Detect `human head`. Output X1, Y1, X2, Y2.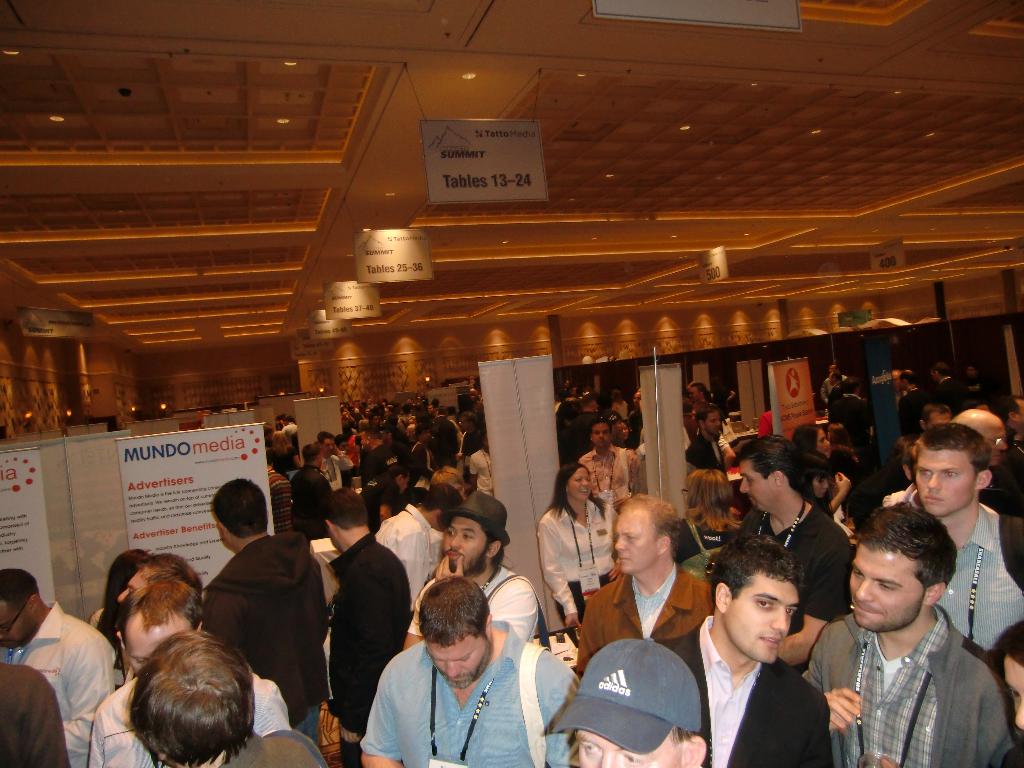
480, 433, 489, 451.
